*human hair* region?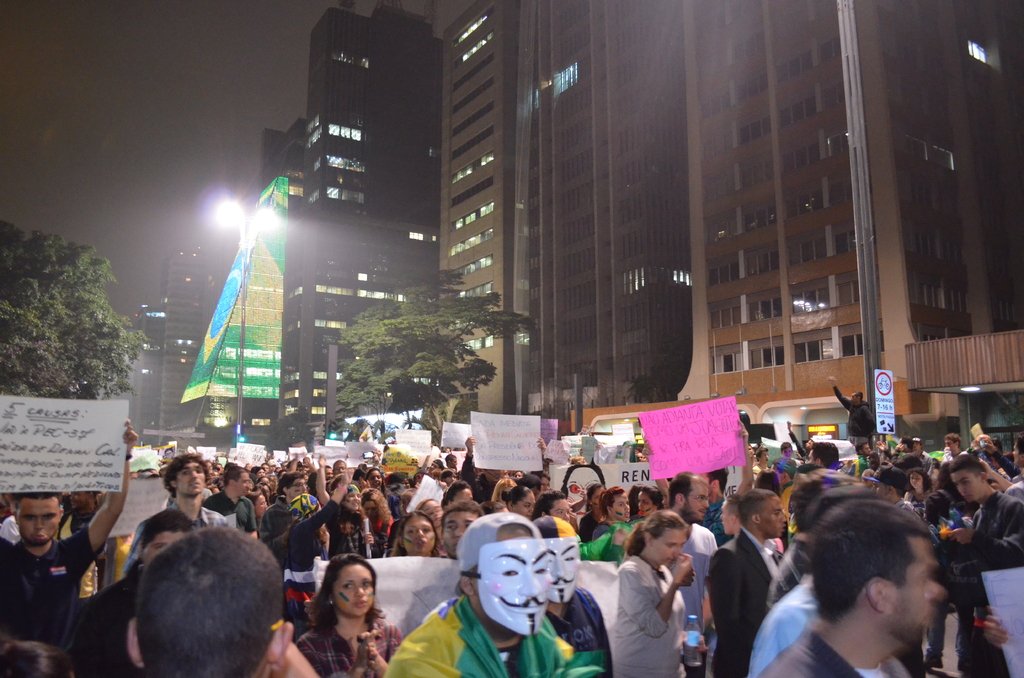
Rect(159, 452, 207, 502)
